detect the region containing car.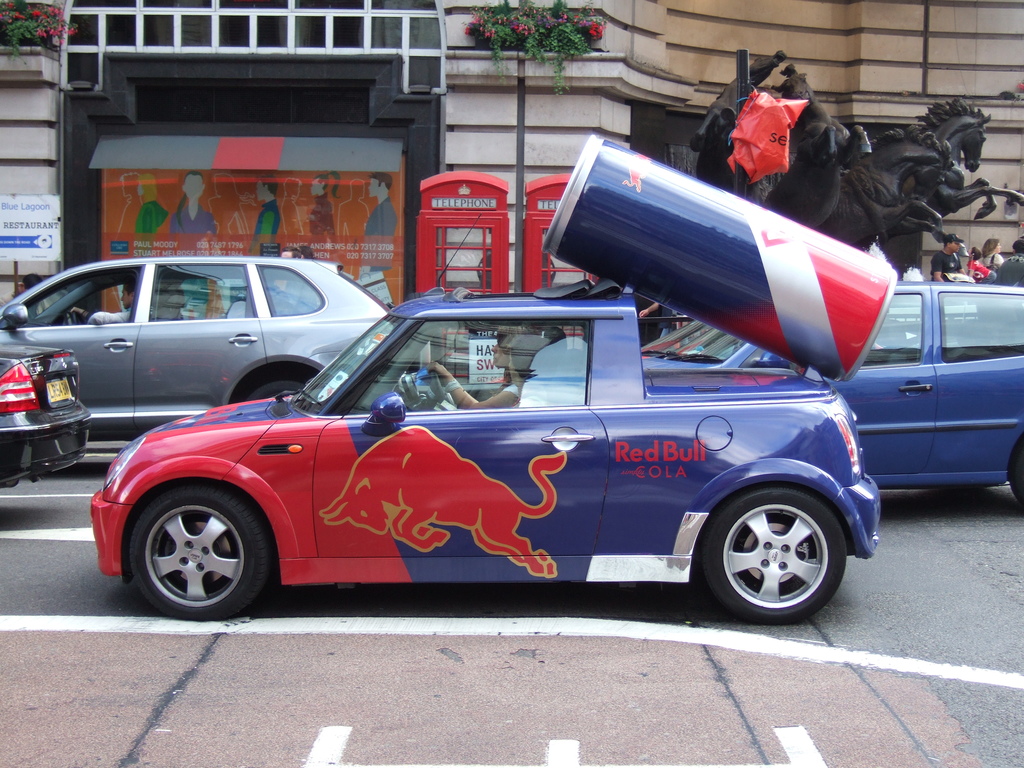
(0, 252, 406, 452).
